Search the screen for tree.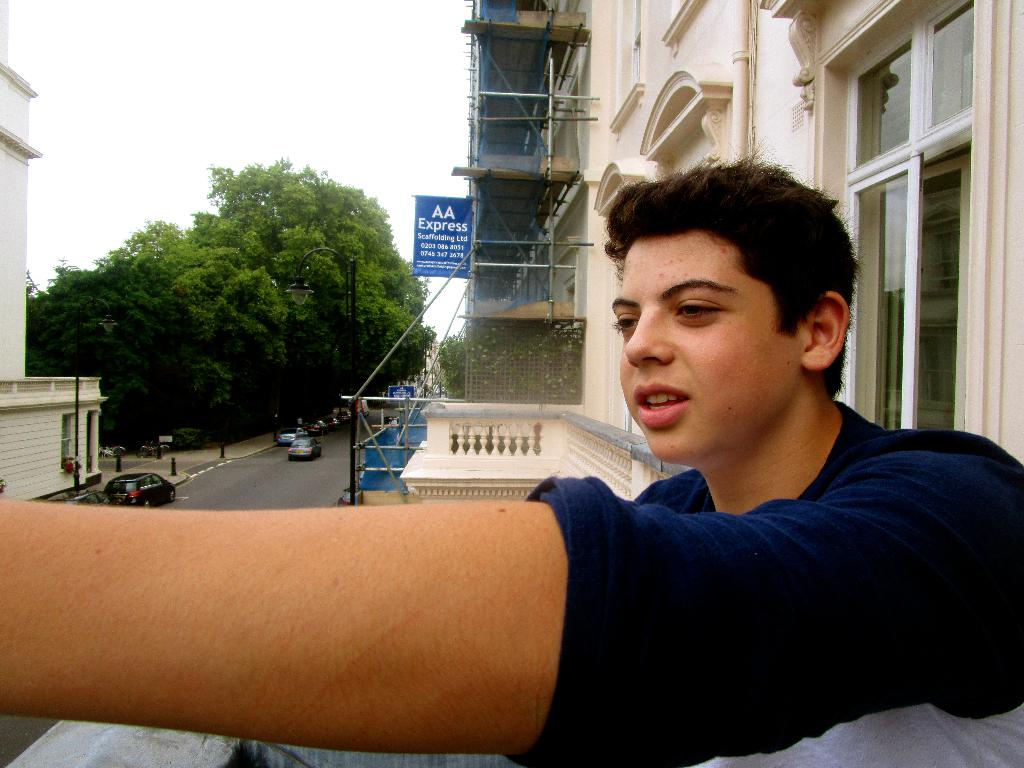
Found at rect(105, 150, 435, 432).
